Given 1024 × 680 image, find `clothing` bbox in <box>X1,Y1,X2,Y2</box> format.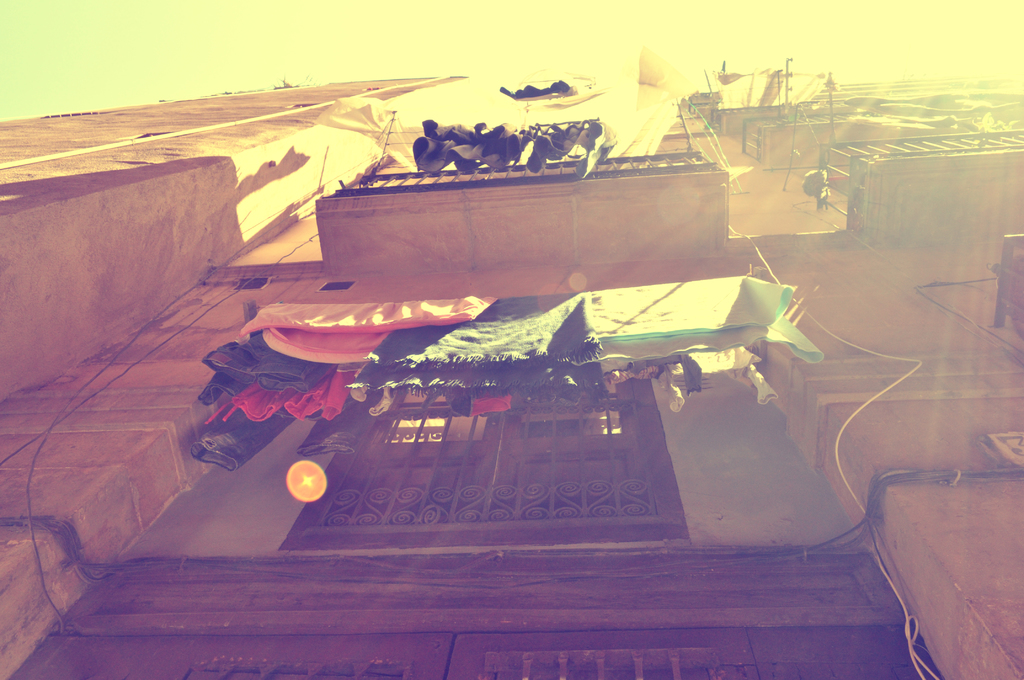
<box>197,382,260,400</box>.
